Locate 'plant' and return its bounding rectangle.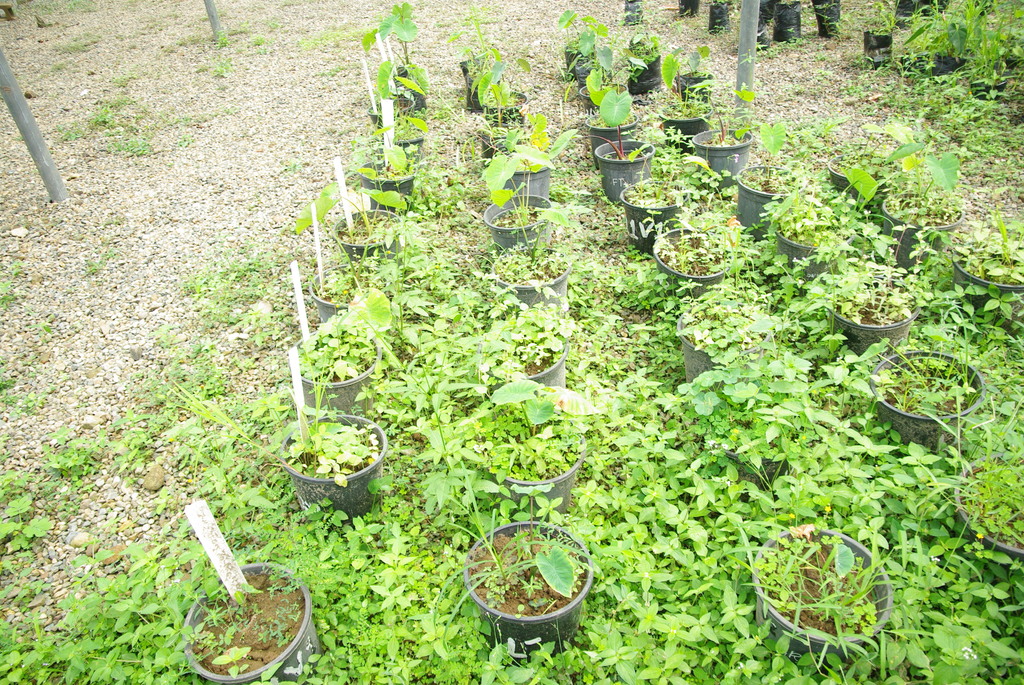
detection(28, 310, 56, 330).
